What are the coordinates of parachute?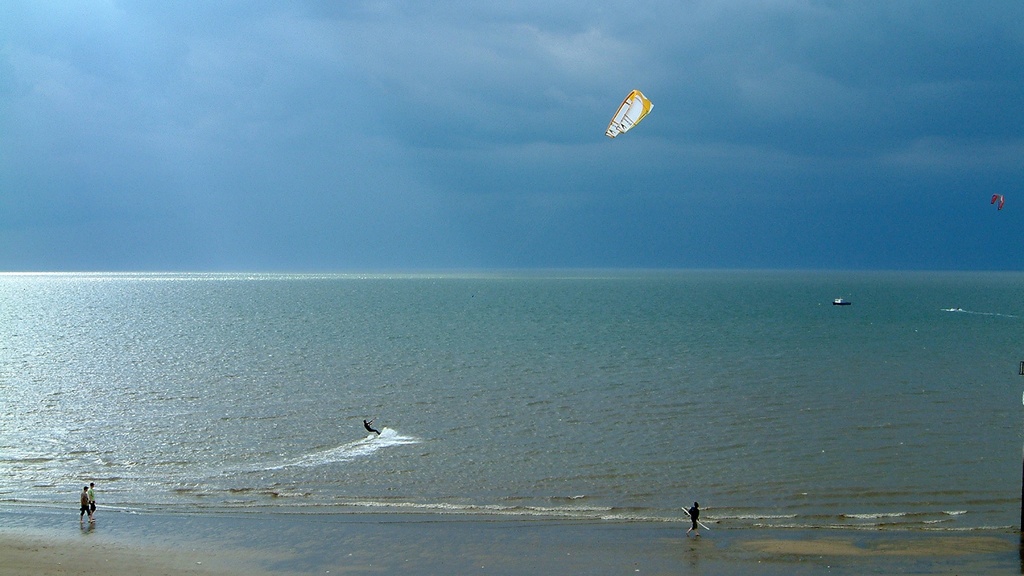
select_region(991, 191, 1005, 207).
